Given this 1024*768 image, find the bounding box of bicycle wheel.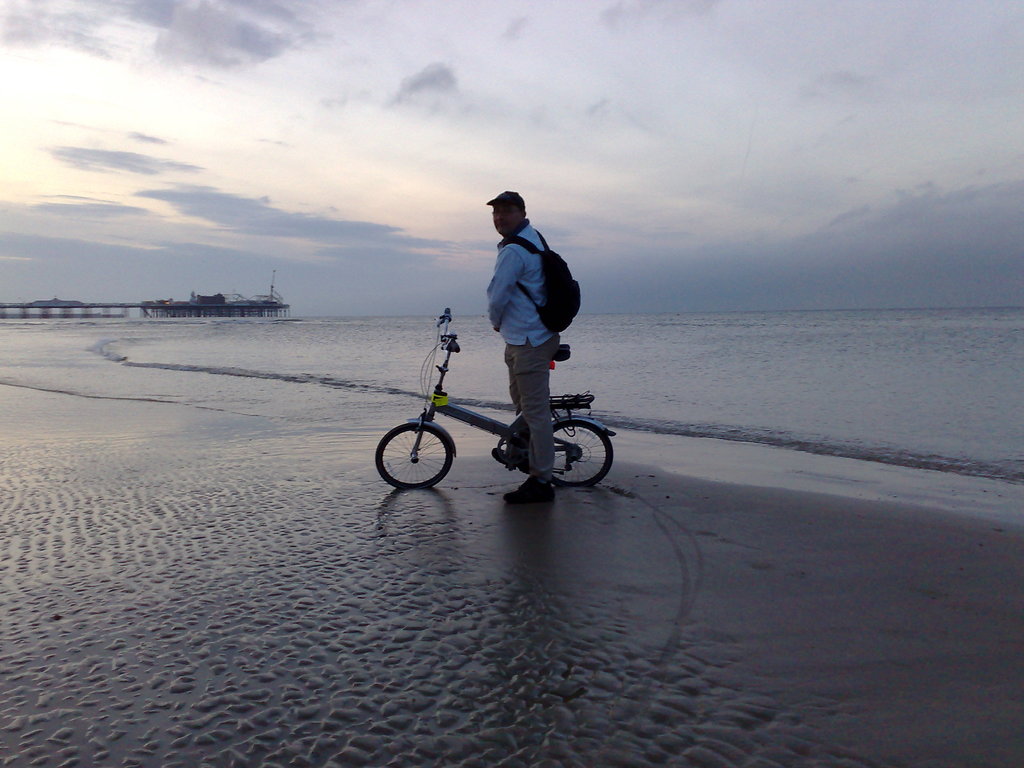
376/425/456/488.
